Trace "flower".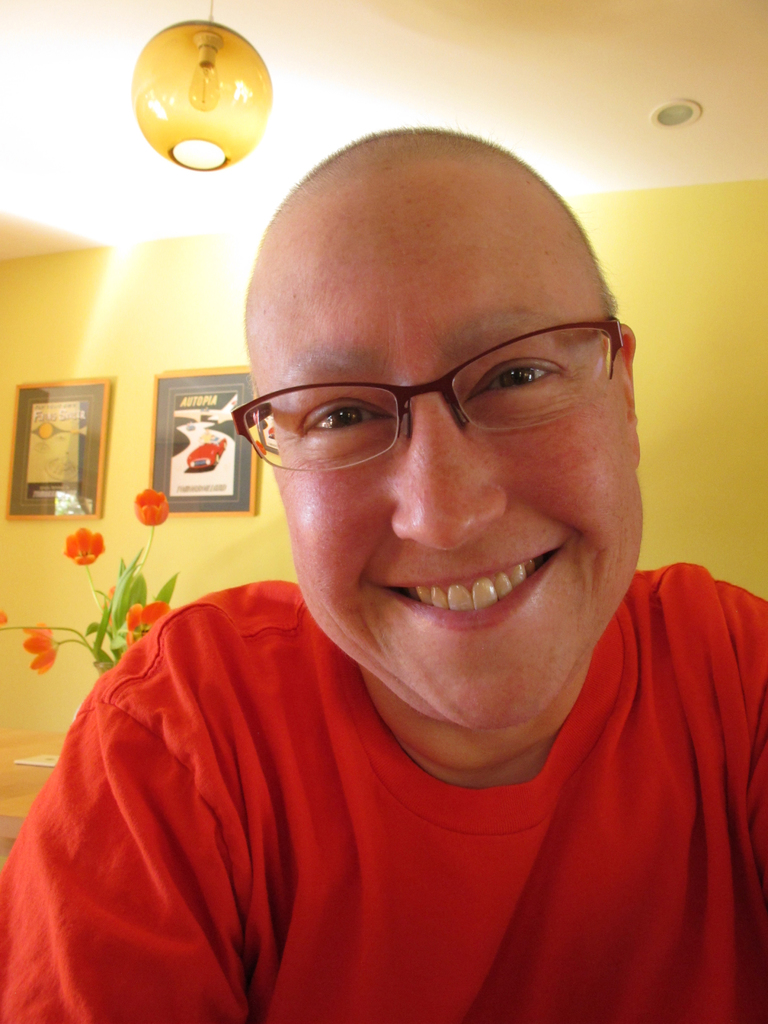
Traced to x1=122 y1=600 x2=169 y2=648.
